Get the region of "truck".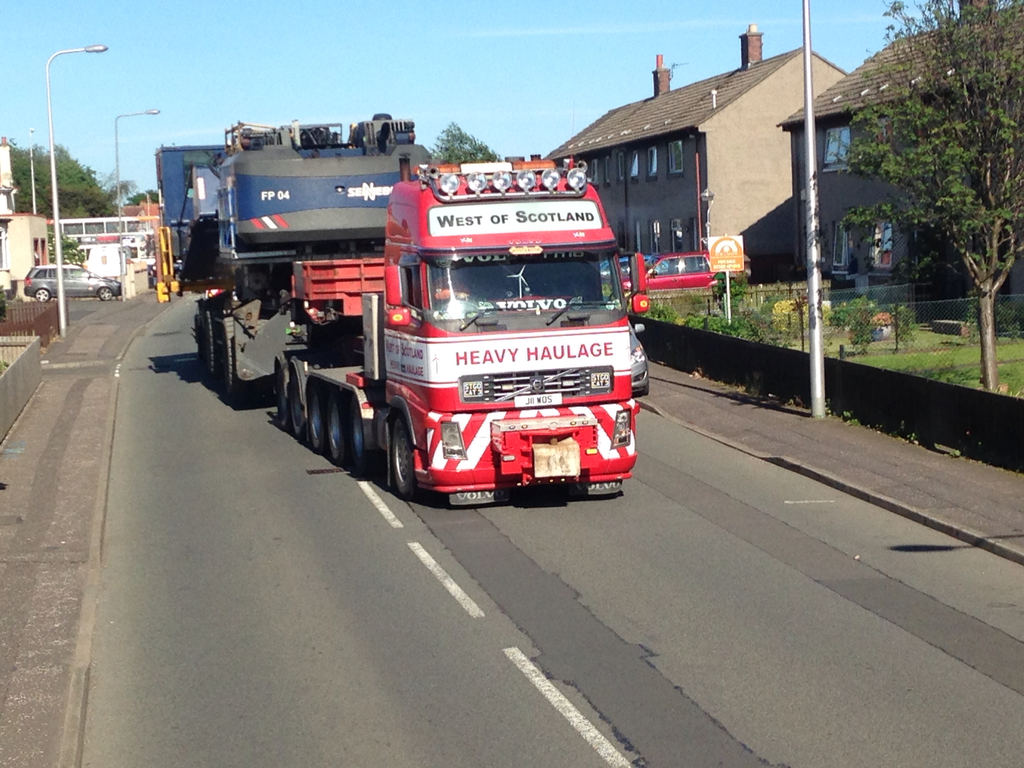
[202, 125, 647, 502].
